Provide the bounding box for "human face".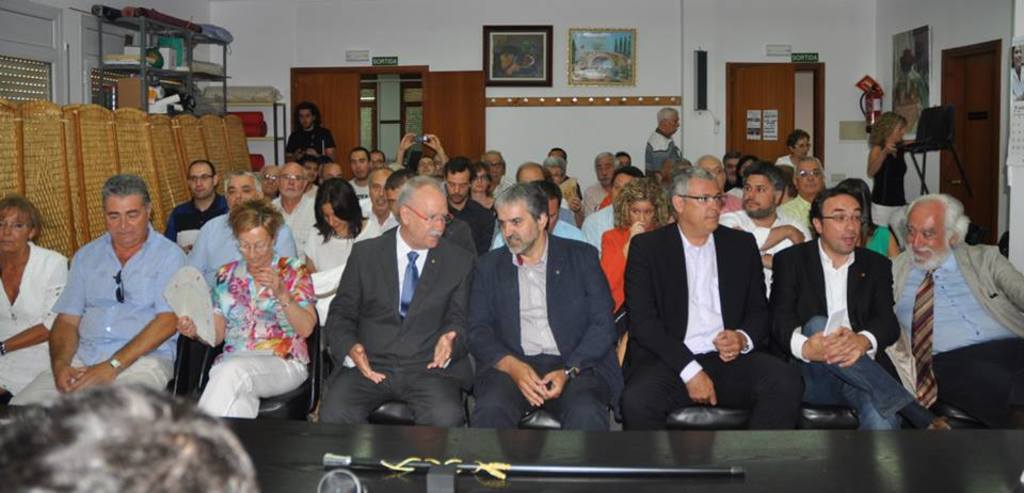
(x1=609, y1=171, x2=635, y2=202).
